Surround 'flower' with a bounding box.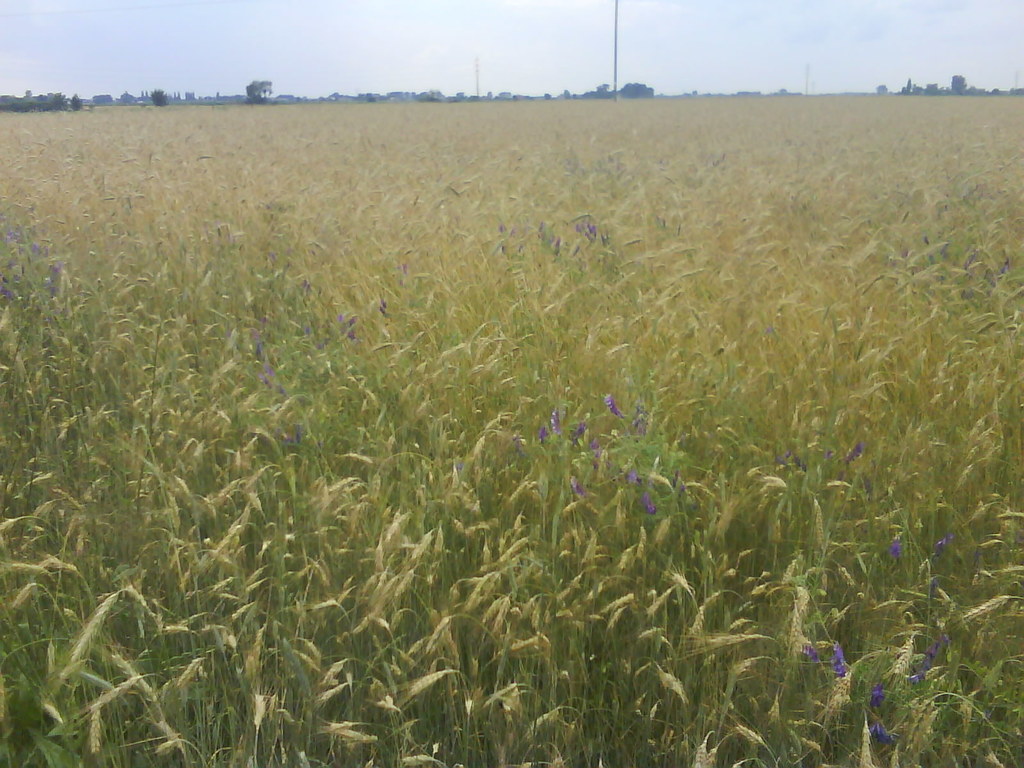
Rect(828, 638, 847, 676).
